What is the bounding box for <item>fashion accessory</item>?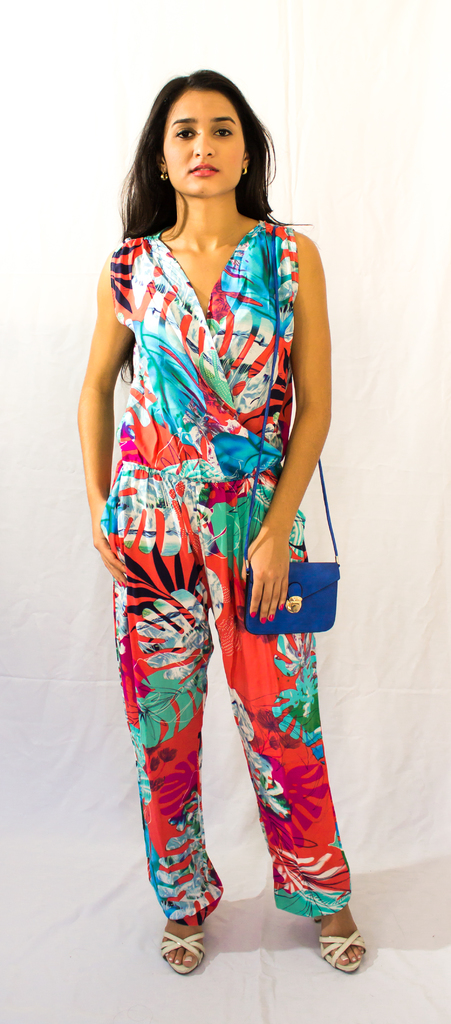
162, 173, 167, 182.
